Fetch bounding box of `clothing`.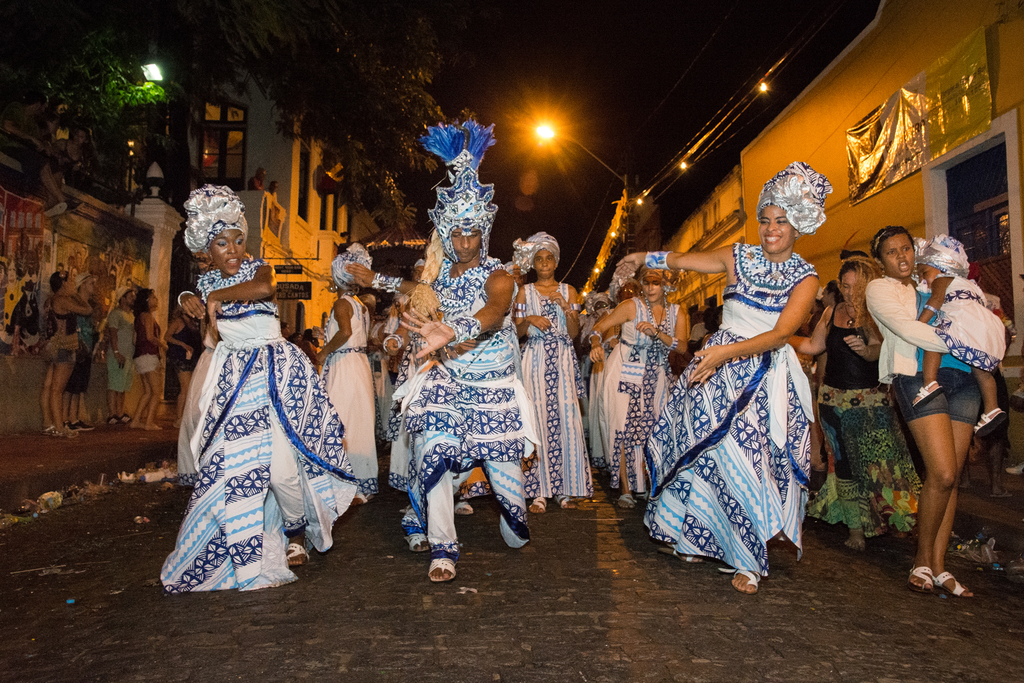
Bbox: x1=655 y1=231 x2=843 y2=558.
